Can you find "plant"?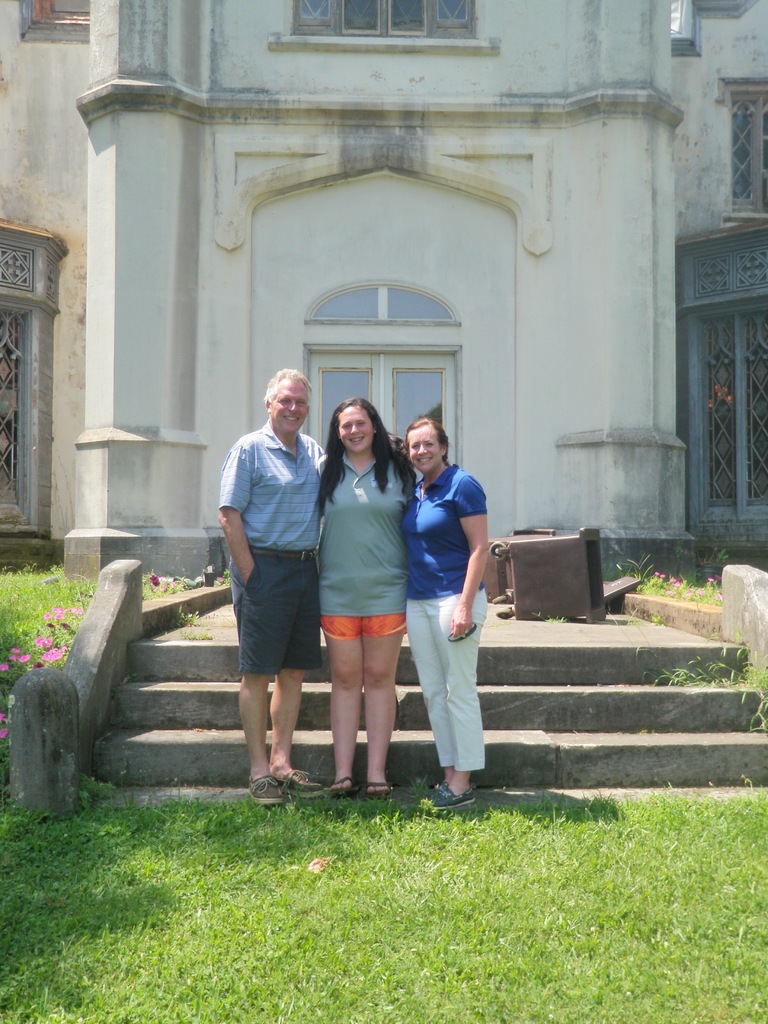
Yes, bounding box: region(649, 636, 767, 724).
